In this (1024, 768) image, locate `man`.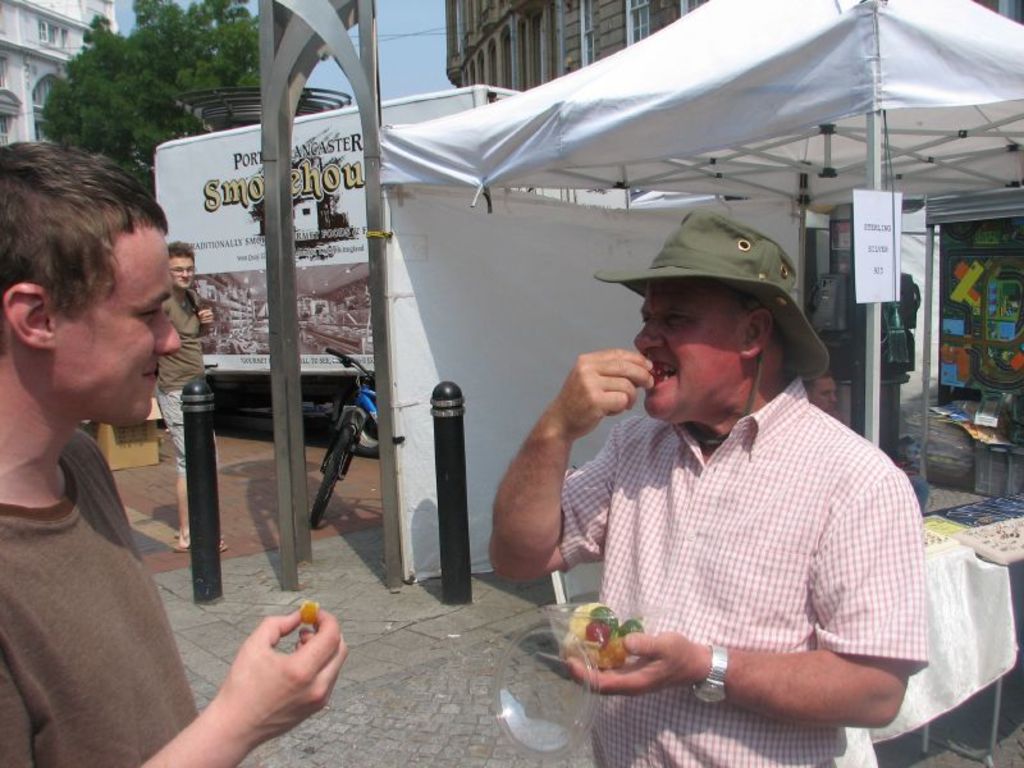
Bounding box: x1=0, y1=137, x2=351, y2=767.
